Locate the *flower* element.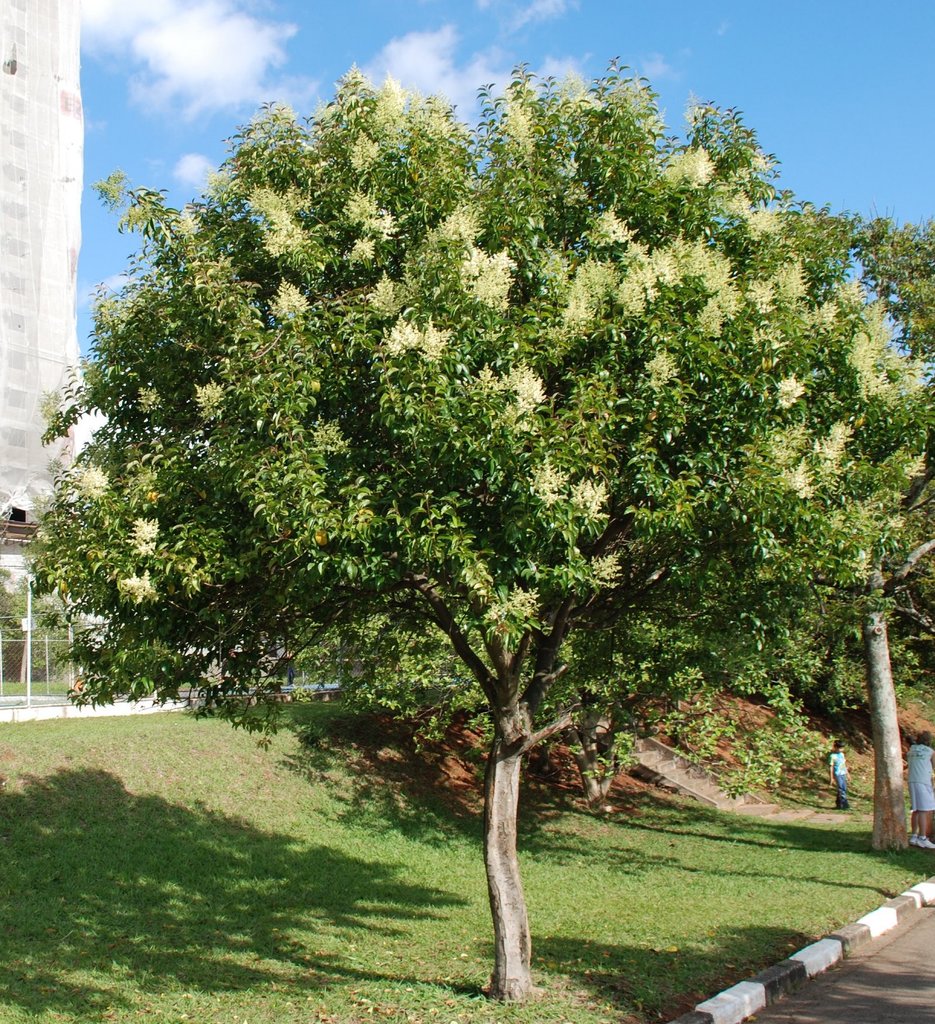
Element bbox: <bbox>583, 207, 644, 254</bbox>.
